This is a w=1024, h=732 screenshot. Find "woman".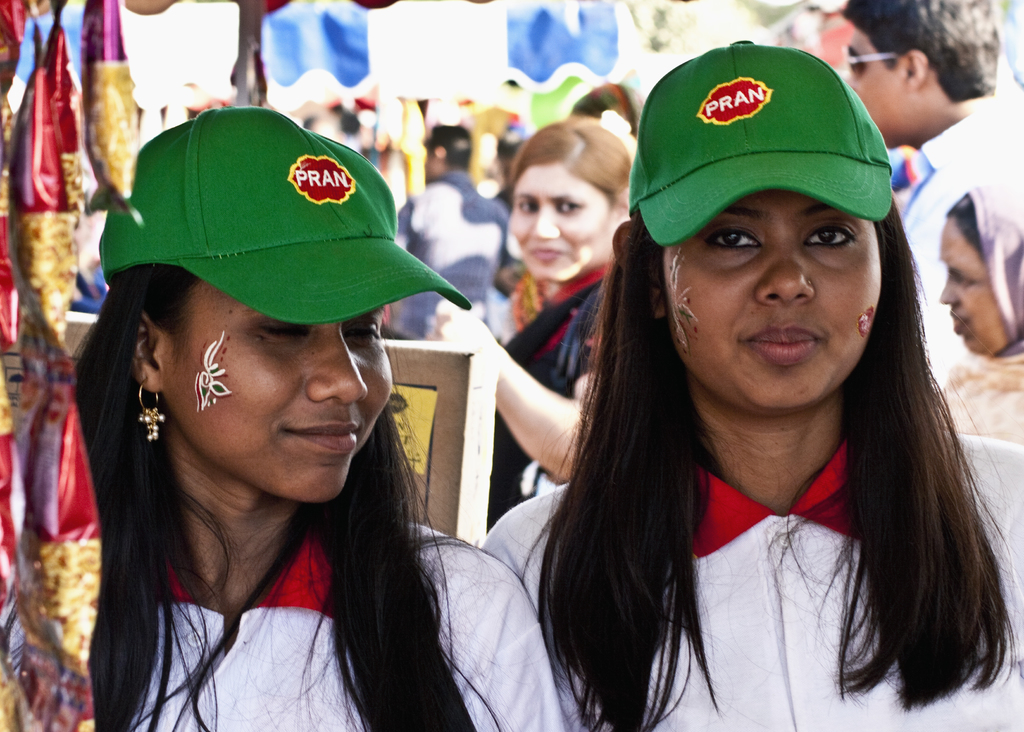
Bounding box: <box>434,113,637,520</box>.
